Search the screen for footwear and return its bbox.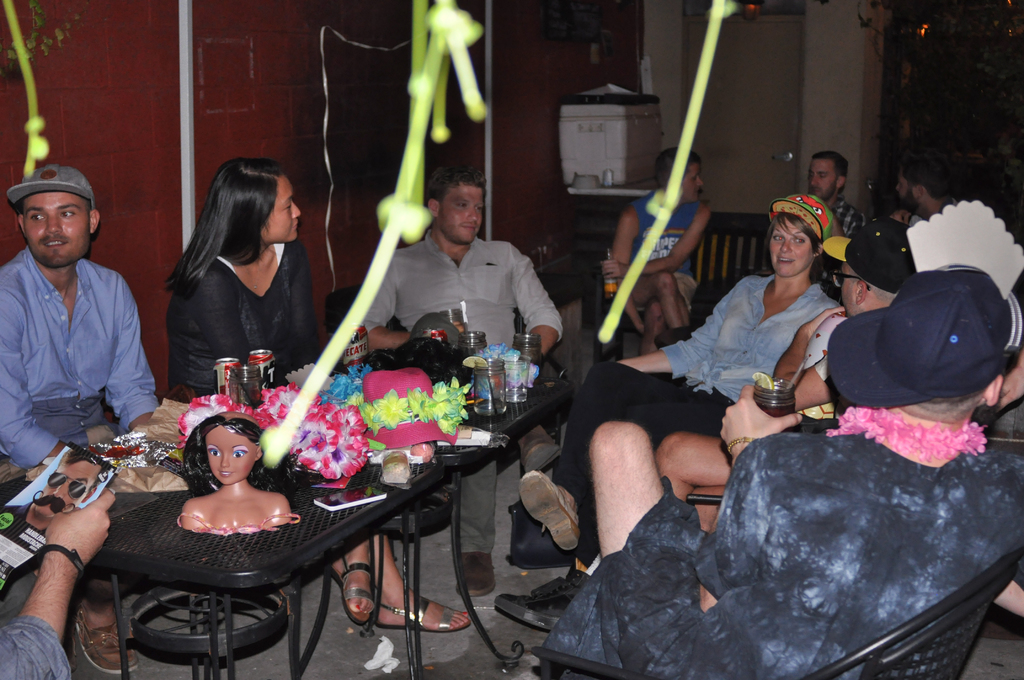
Found: locate(455, 546, 494, 599).
